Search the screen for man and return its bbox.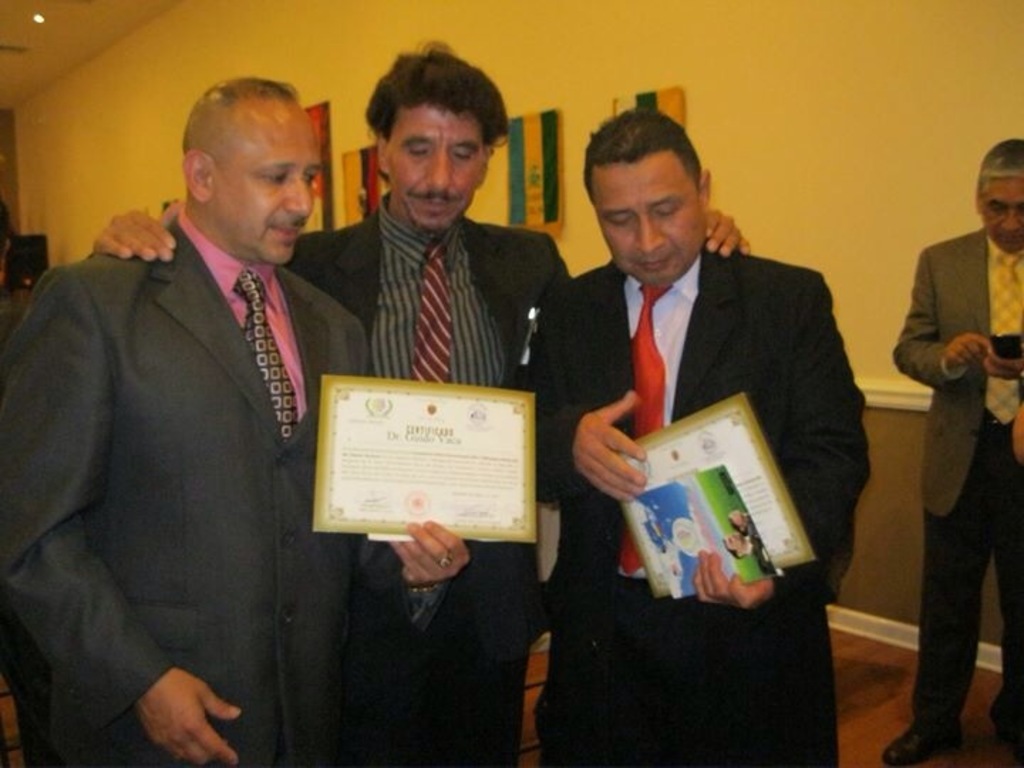
Found: pyautogui.locateOnScreen(0, 82, 465, 767).
